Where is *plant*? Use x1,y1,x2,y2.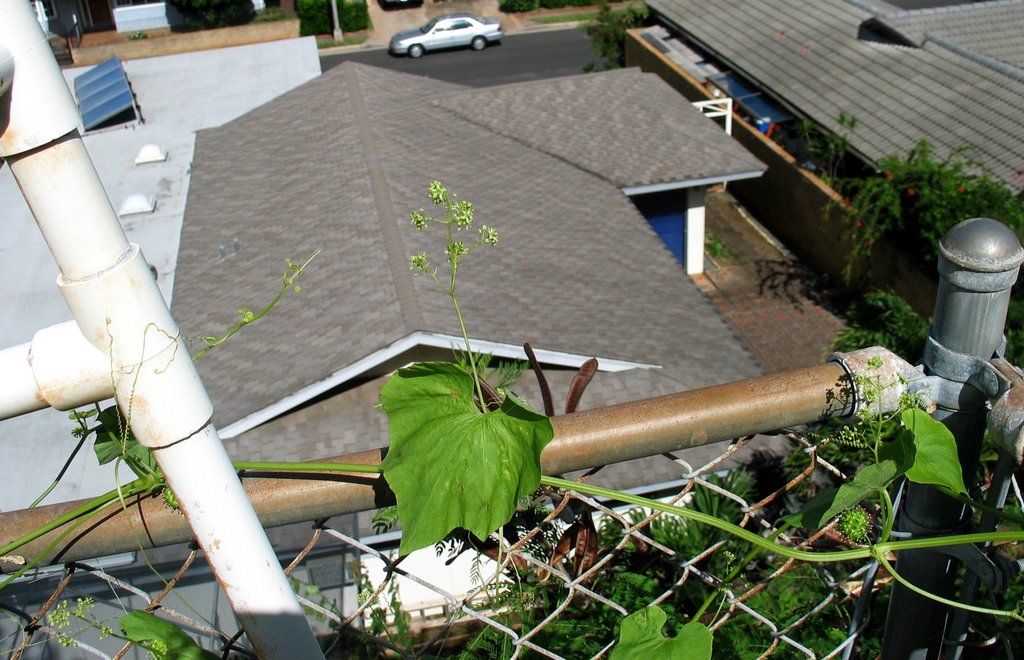
558,6,672,85.
